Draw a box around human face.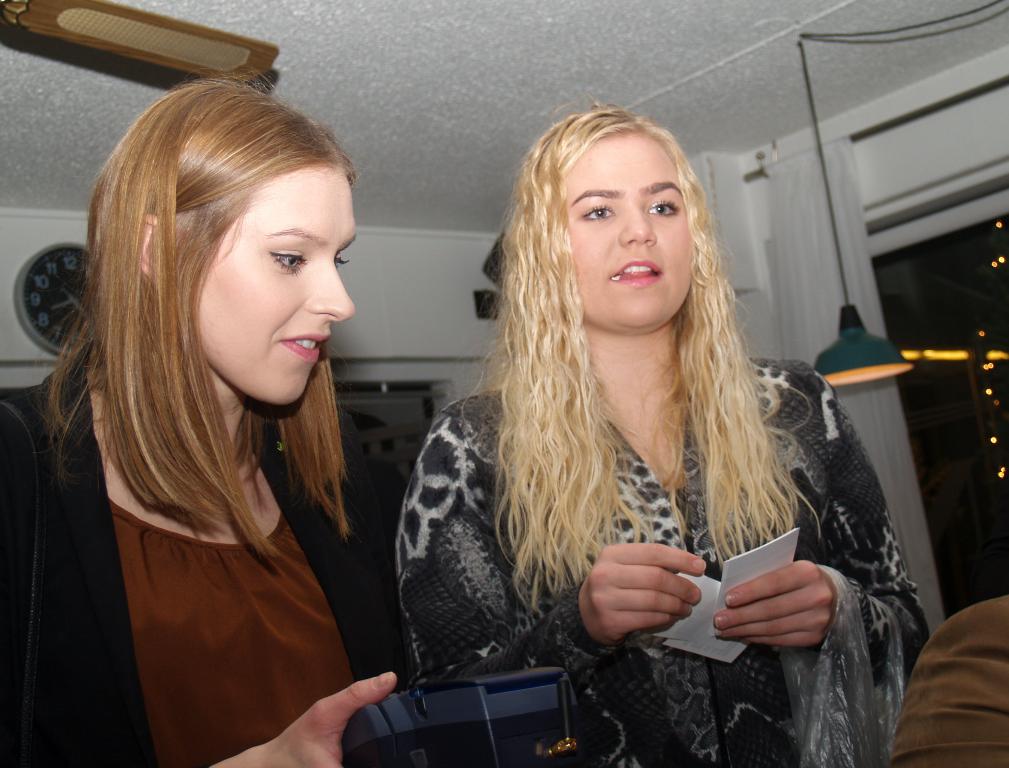
560/138/697/333.
